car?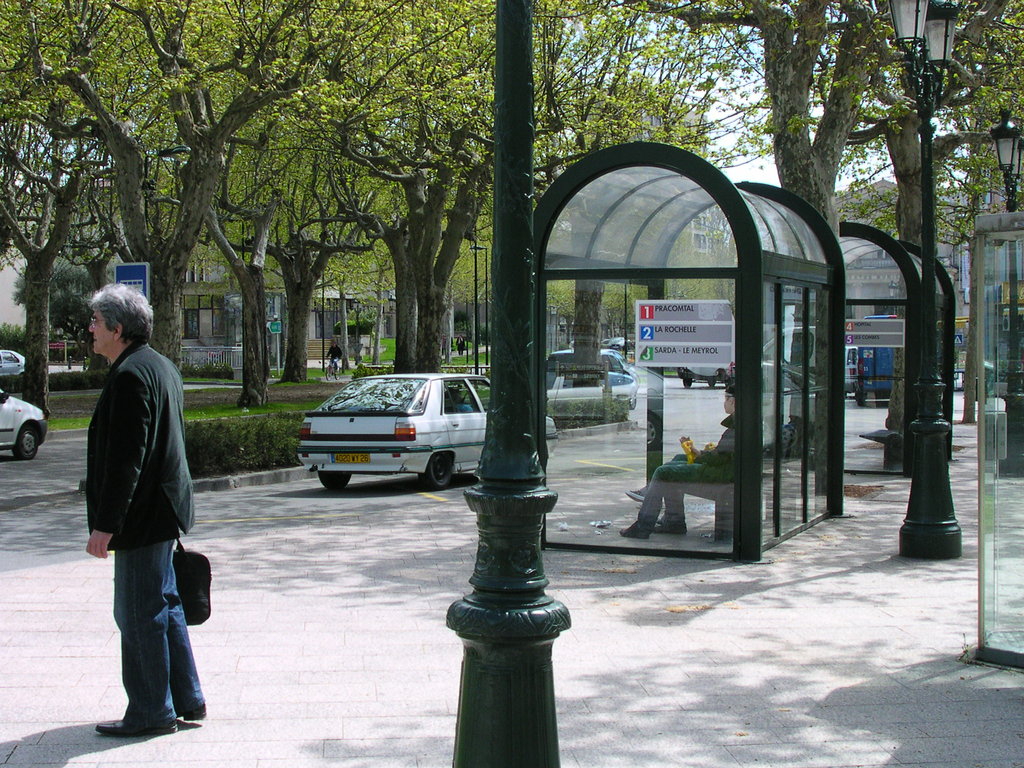
{"left": 545, "top": 349, "right": 643, "bottom": 412}
